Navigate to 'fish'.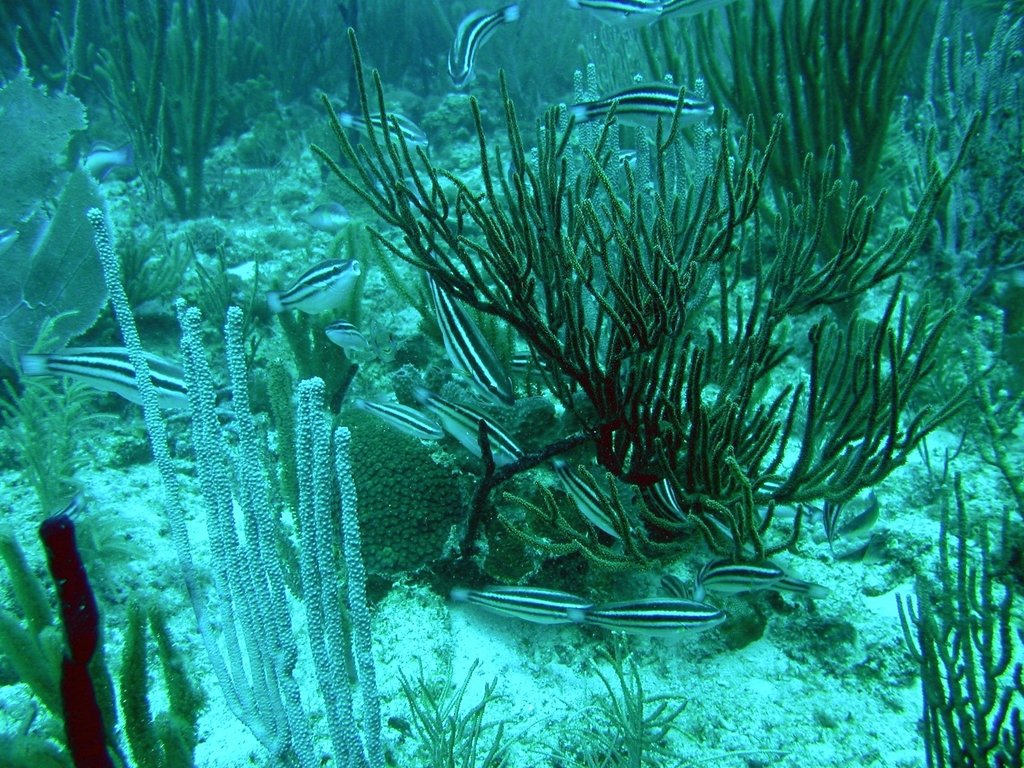
Navigation target: pyautogui.locateOnScreen(337, 103, 442, 156).
